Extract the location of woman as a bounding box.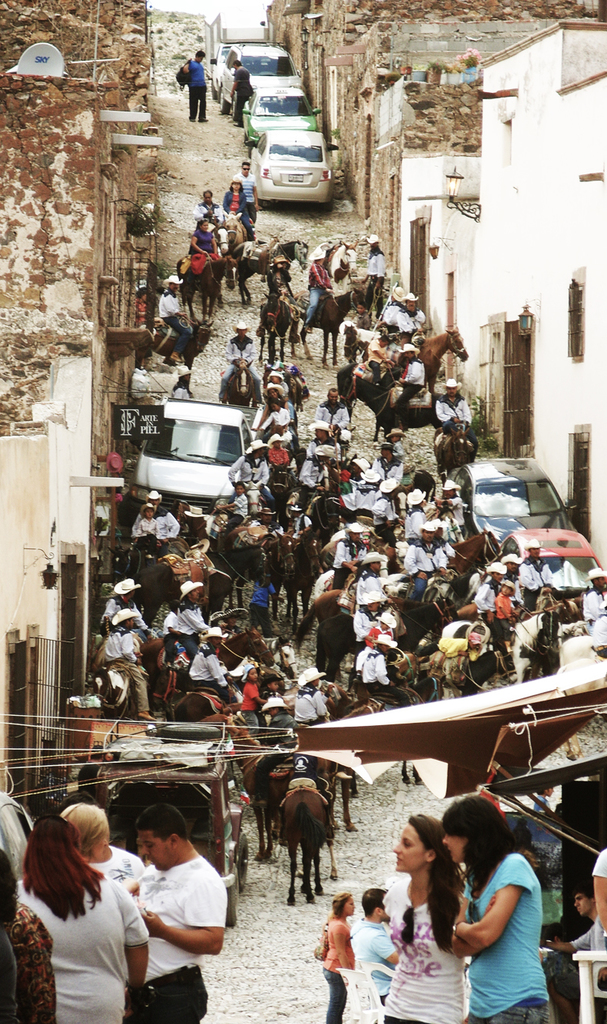
x1=381 y1=813 x2=466 y2=1023.
